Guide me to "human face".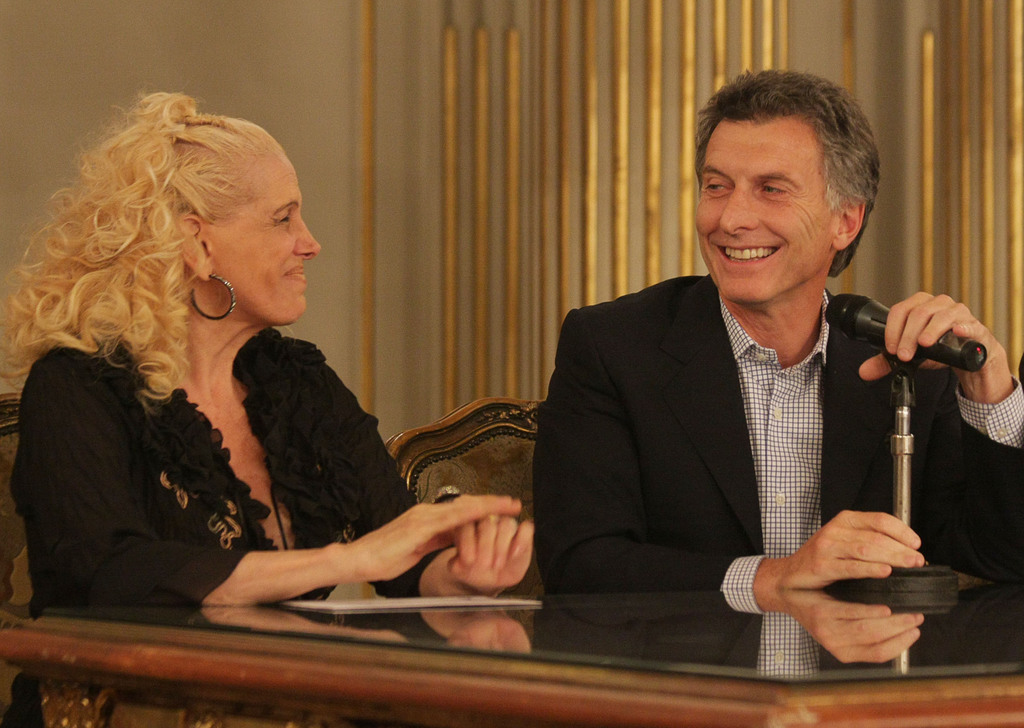
Guidance: pyautogui.locateOnScreen(212, 148, 323, 327).
